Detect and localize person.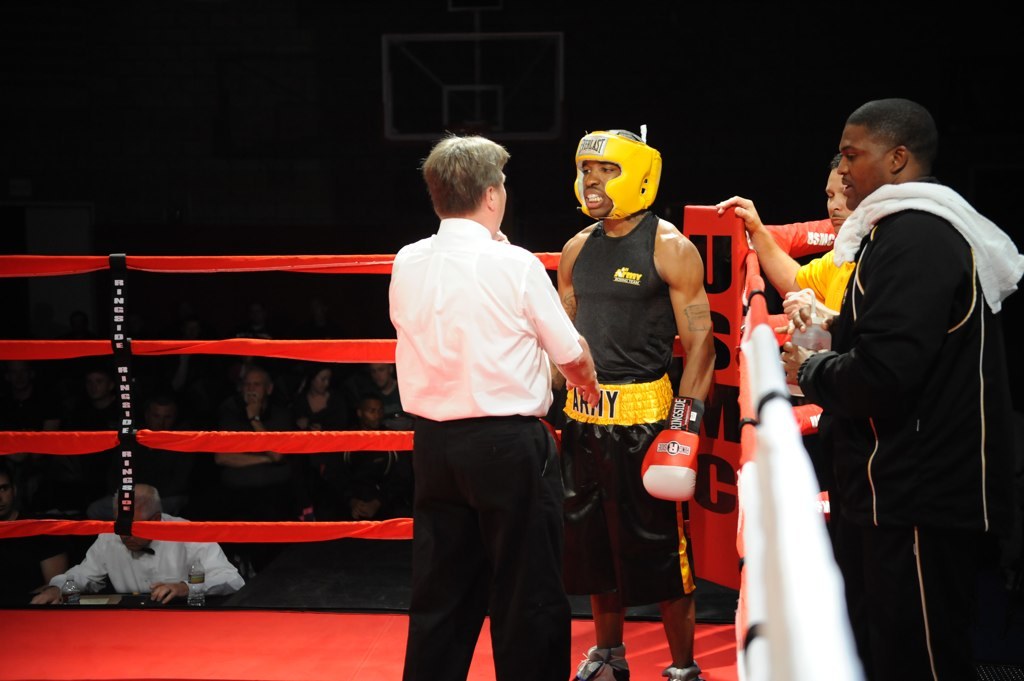
Localized at {"x1": 553, "y1": 114, "x2": 718, "y2": 660}.
